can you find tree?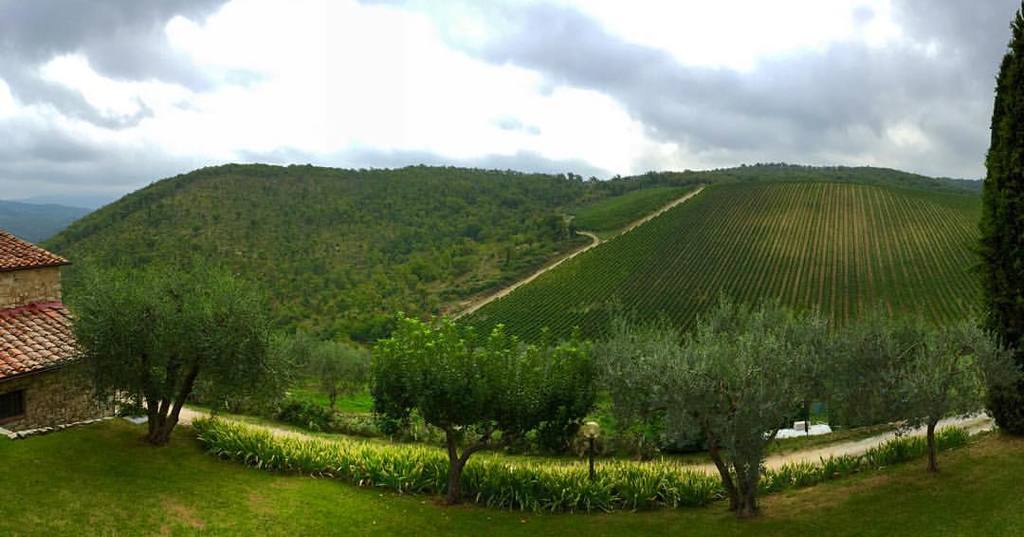
Yes, bounding box: left=593, top=241, right=879, bottom=495.
